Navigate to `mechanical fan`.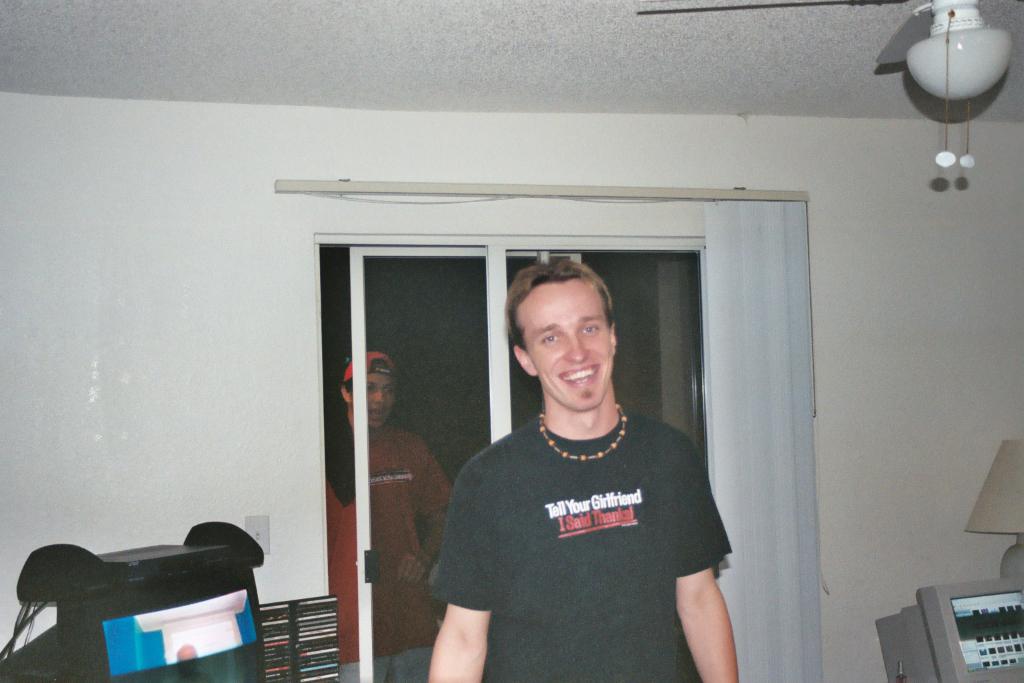
Navigation target: bbox(635, 0, 1023, 100).
